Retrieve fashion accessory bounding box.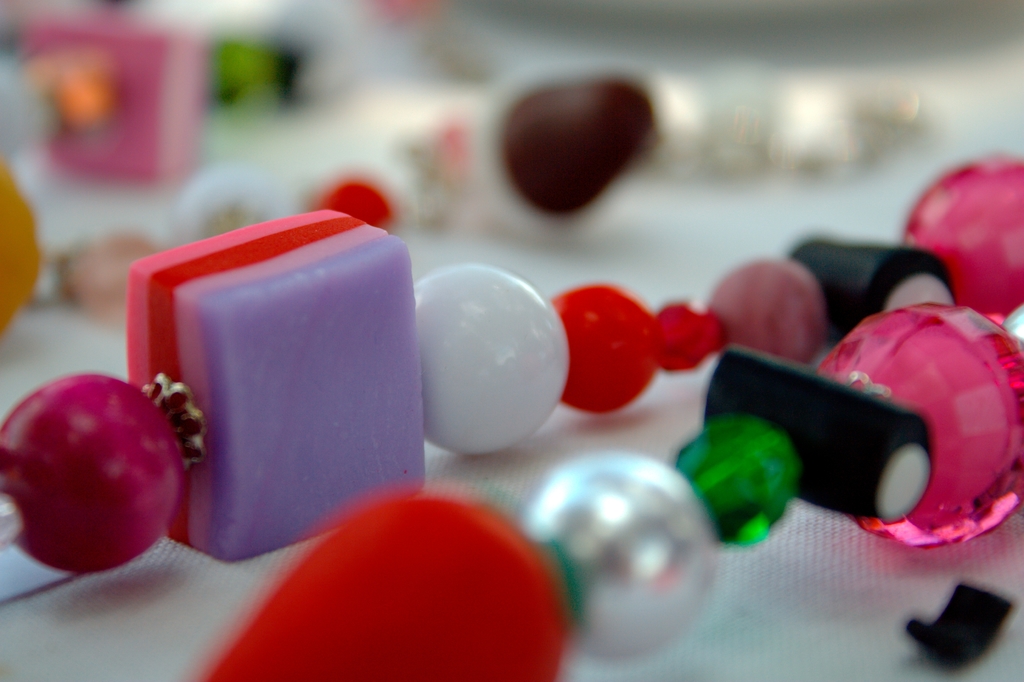
Bounding box: crop(0, 0, 1023, 681).
